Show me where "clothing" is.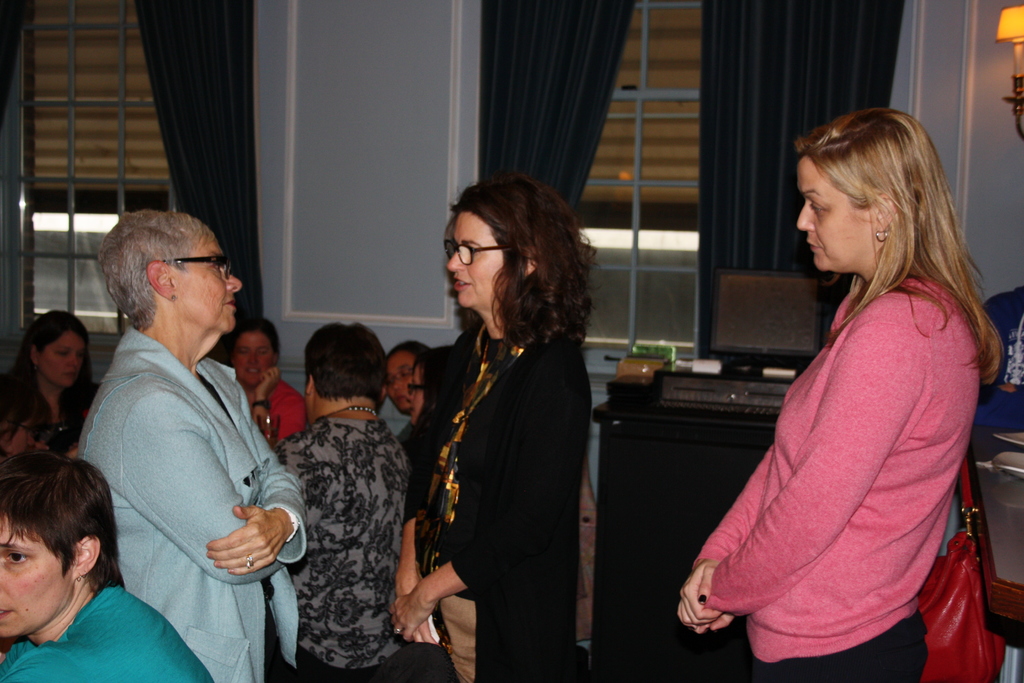
"clothing" is at [399, 313, 593, 682].
